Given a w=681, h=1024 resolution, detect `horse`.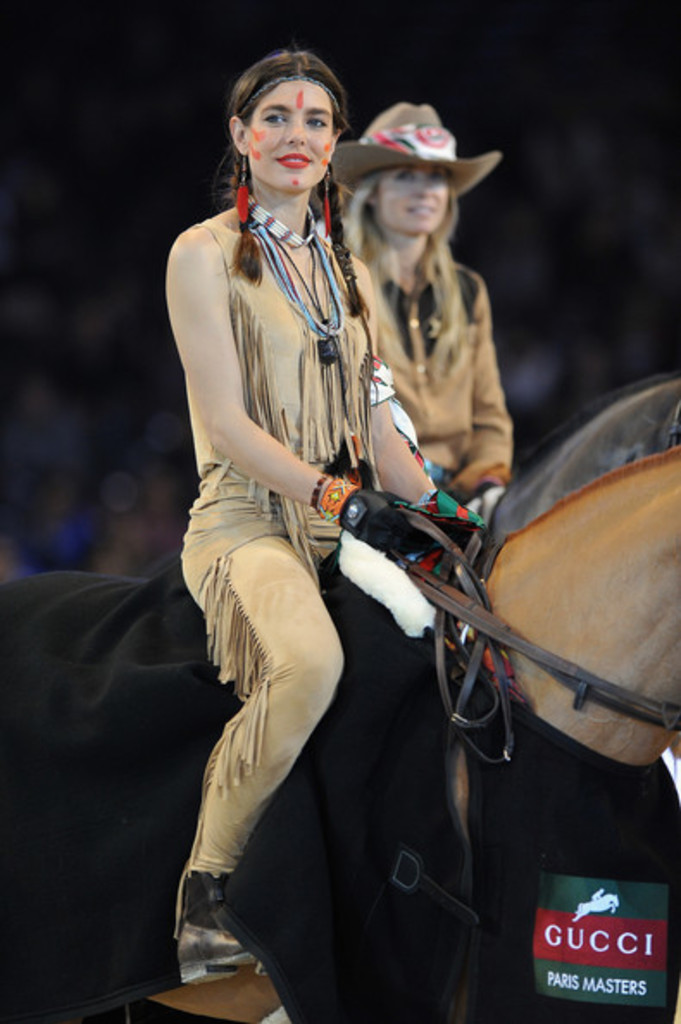
bbox=[0, 446, 679, 1022].
